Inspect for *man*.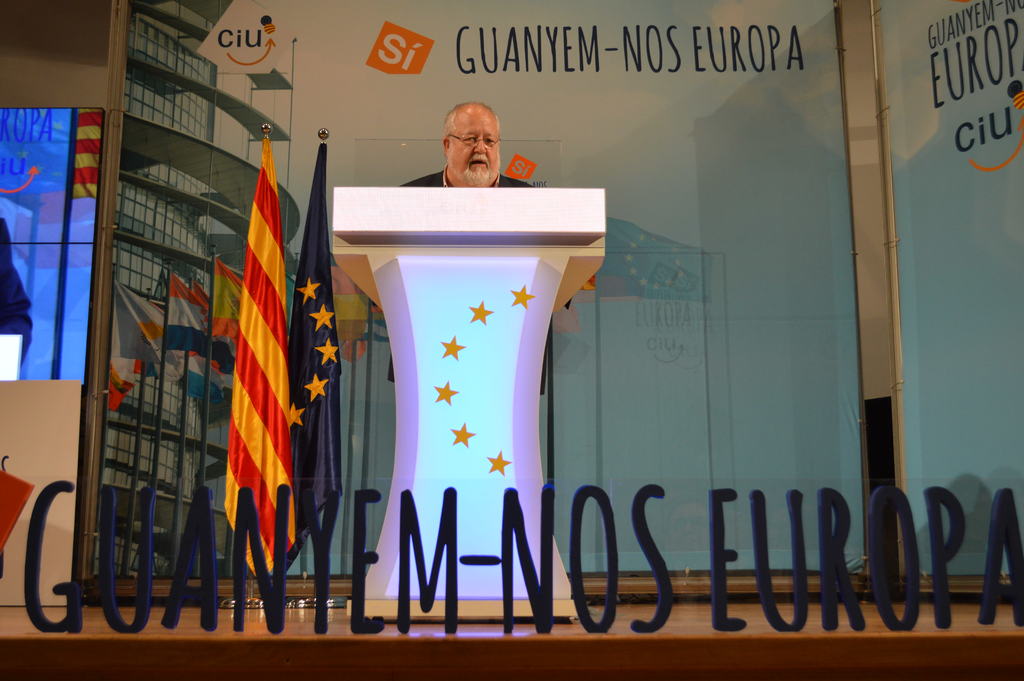
Inspection: bbox=[401, 101, 545, 197].
